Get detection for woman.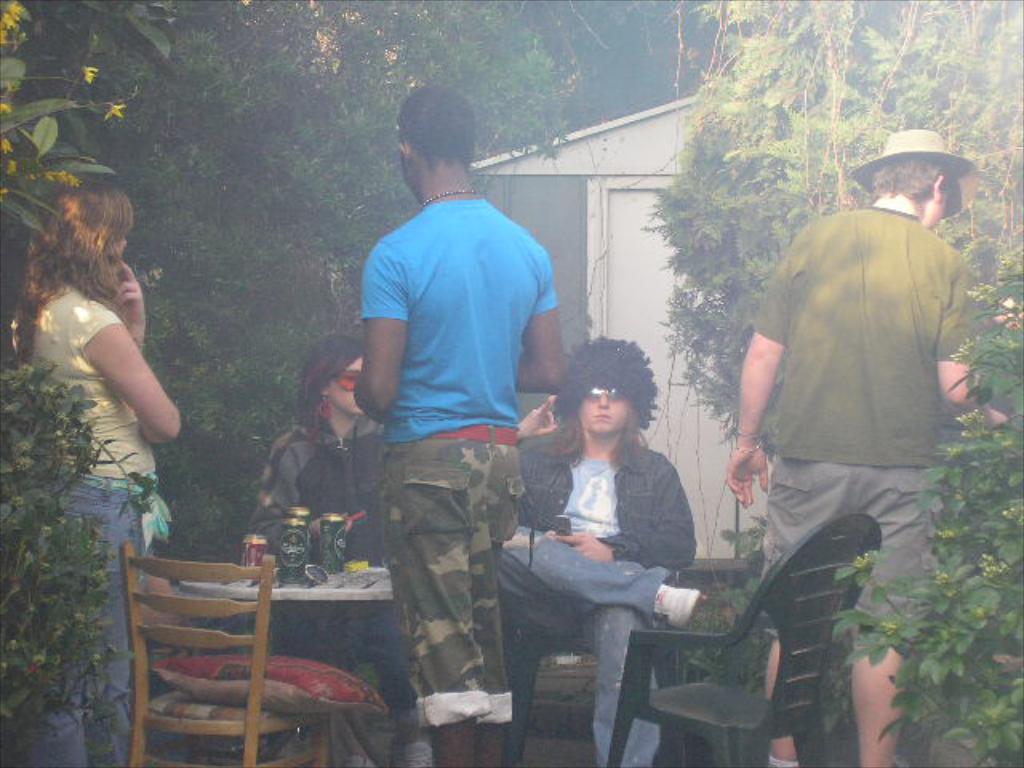
Detection: locate(246, 333, 563, 766).
